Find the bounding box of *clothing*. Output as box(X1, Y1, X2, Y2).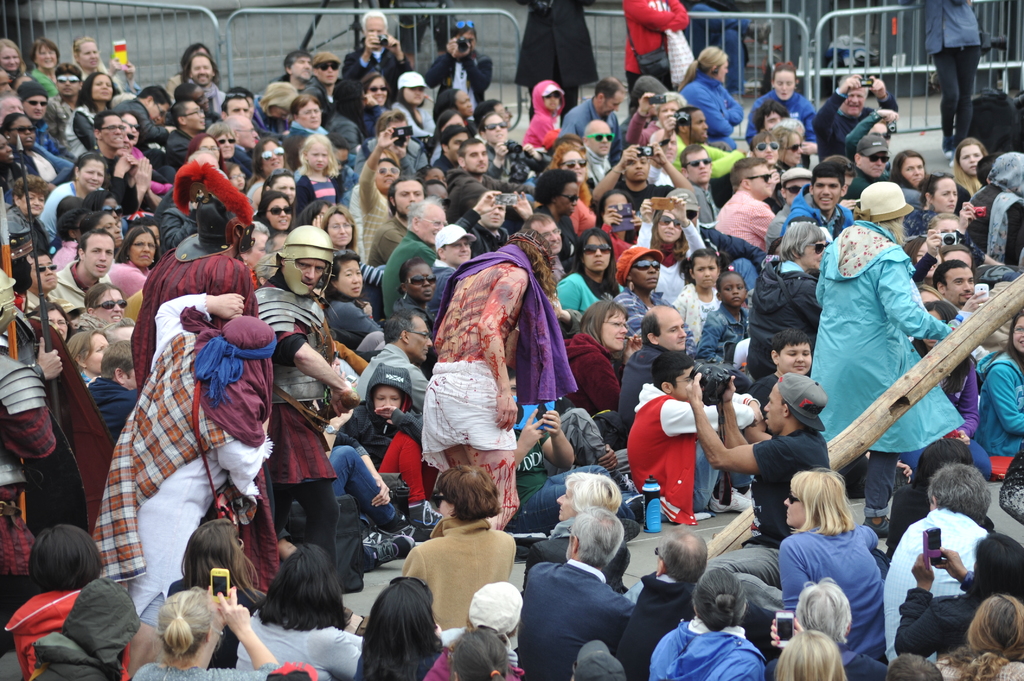
box(873, 506, 977, 630).
